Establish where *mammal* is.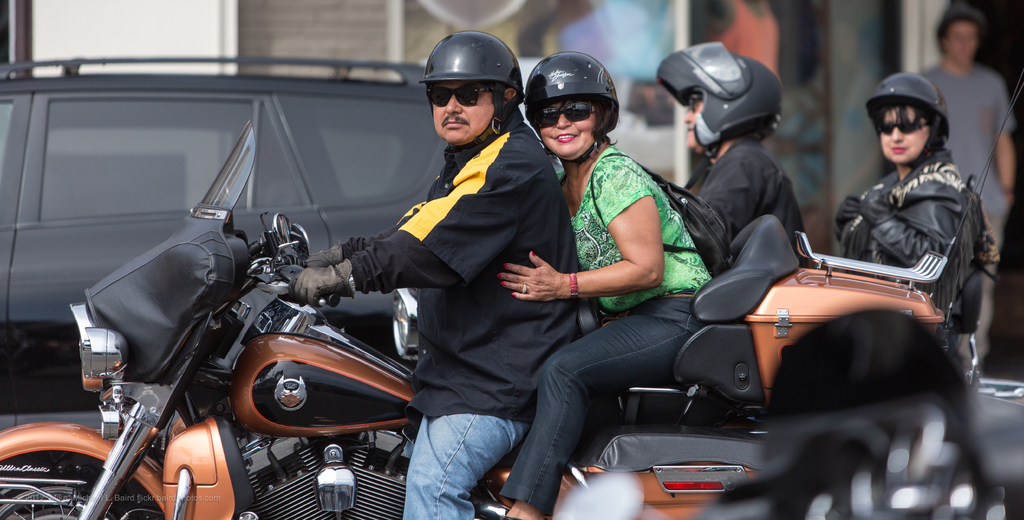
Established at (653, 39, 806, 244).
